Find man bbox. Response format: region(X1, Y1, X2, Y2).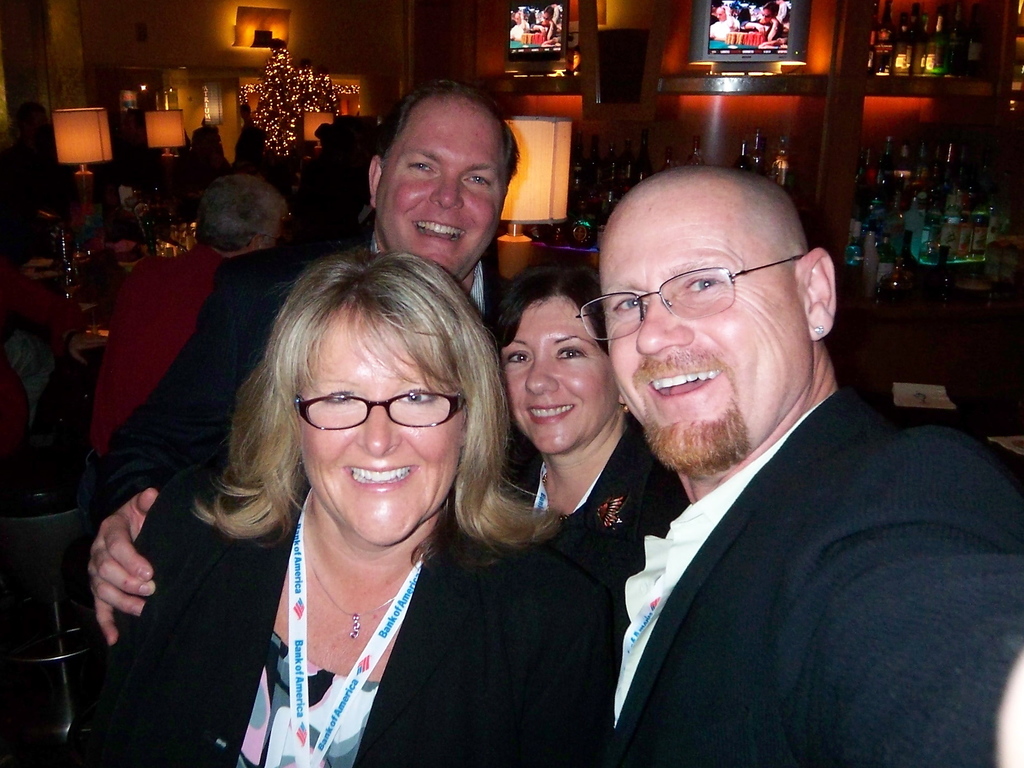
region(70, 77, 520, 643).
